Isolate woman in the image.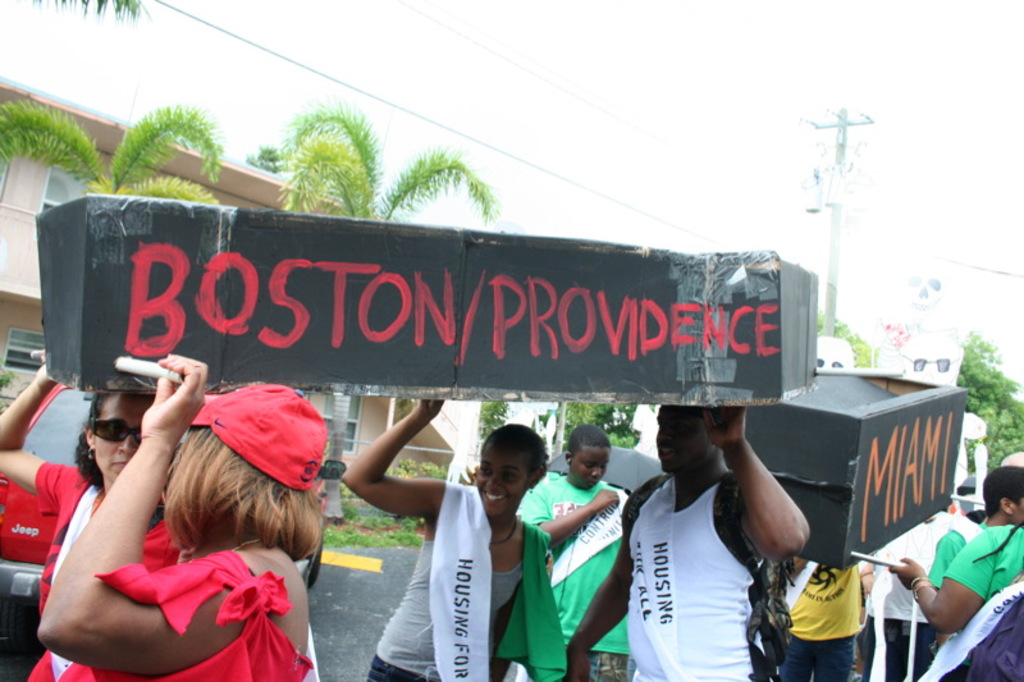
Isolated region: bbox(335, 398, 566, 681).
